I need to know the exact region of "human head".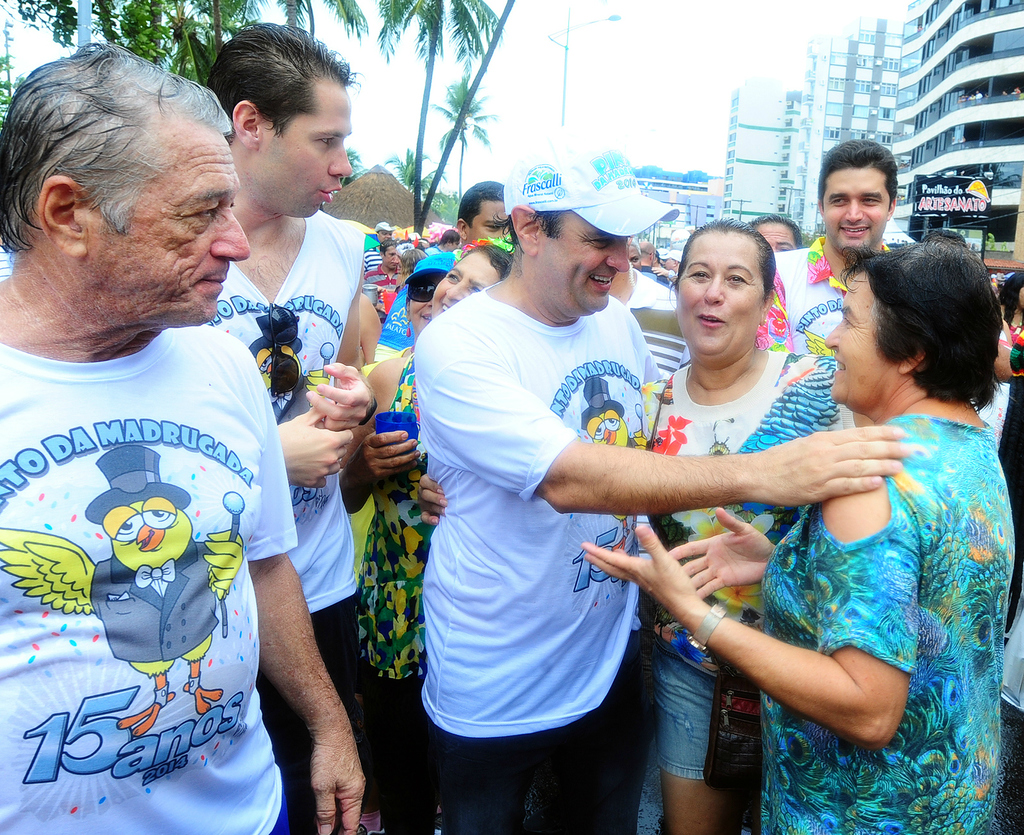
Region: Rect(439, 227, 460, 254).
